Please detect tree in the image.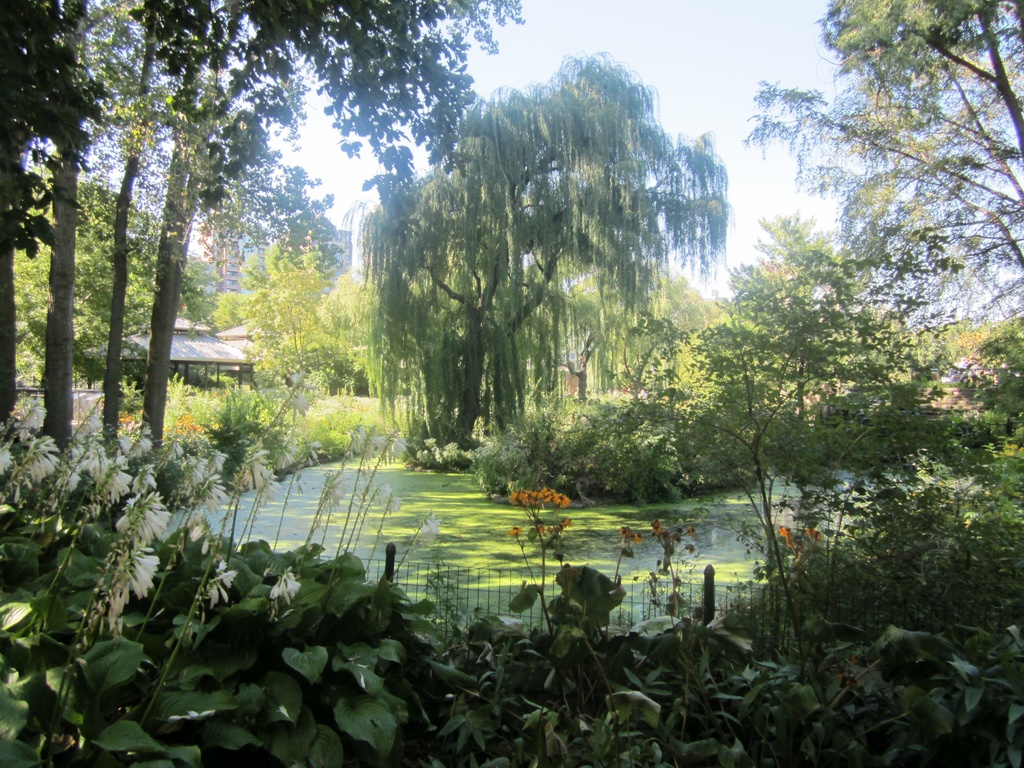
x1=361 y1=56 x2=737 y2=480.
